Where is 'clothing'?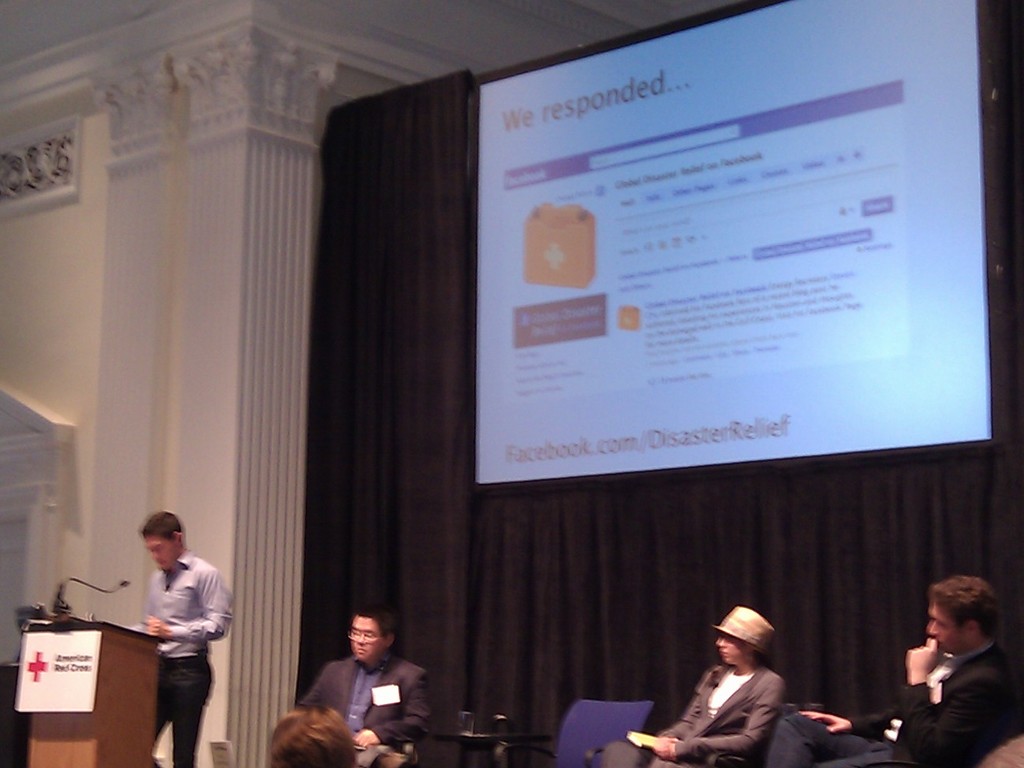
(left=297, top=653, right=435, bottom=759).
